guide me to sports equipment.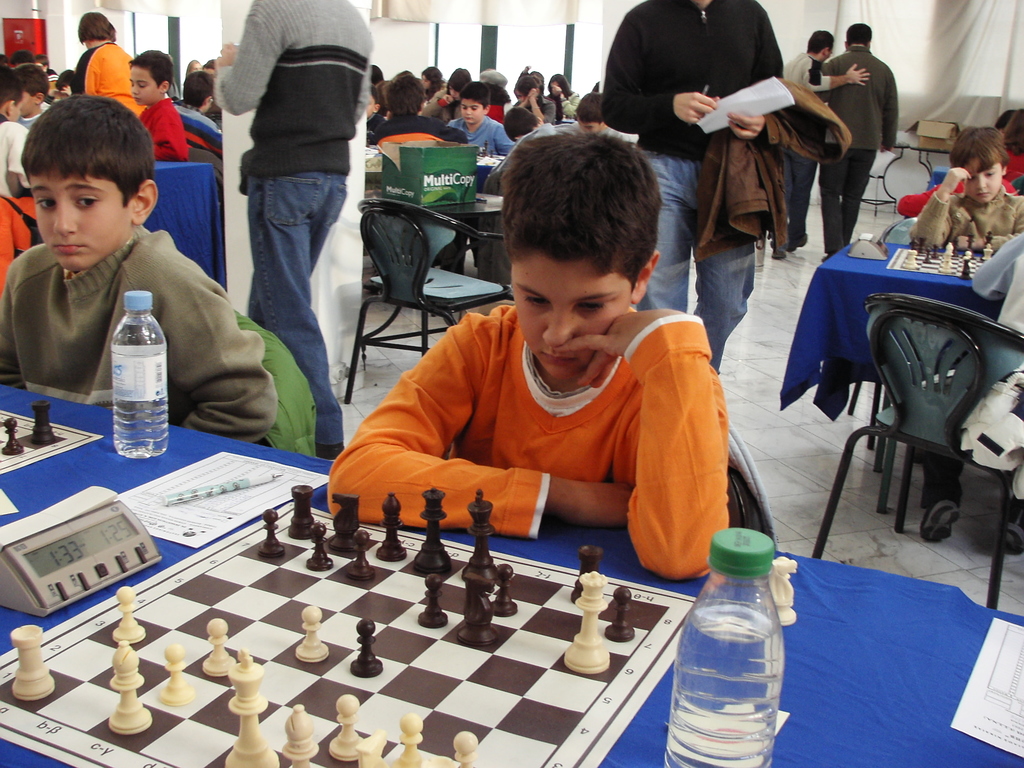
Guidance: x1=356 y1=732 x2=390 y2=764.
